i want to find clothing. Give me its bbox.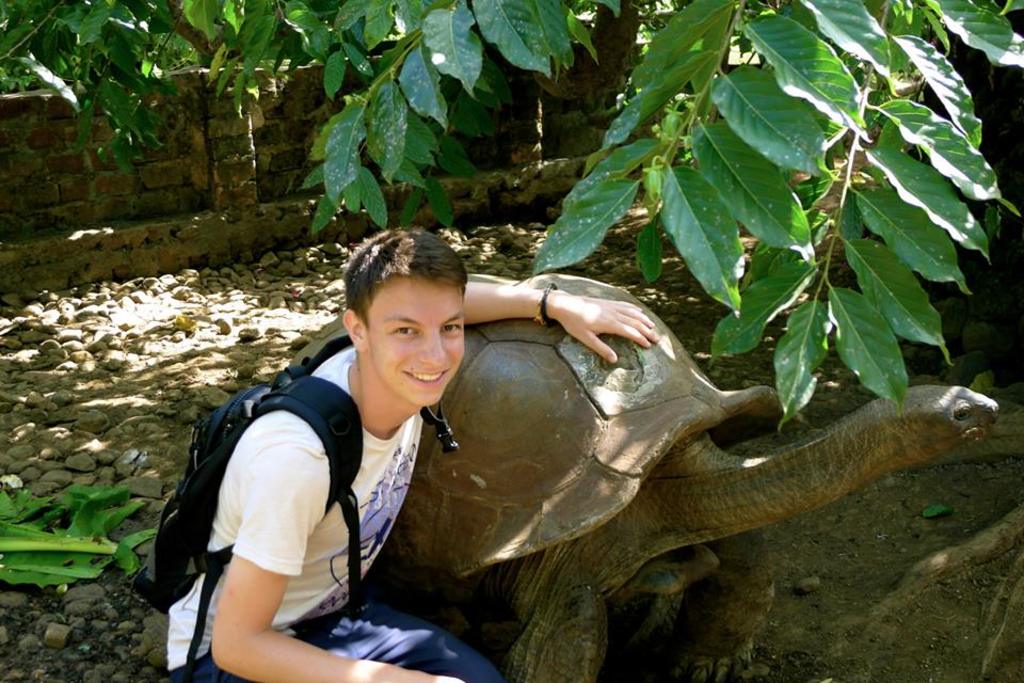
x1=157, y1=325, x2=498, y2=671.
